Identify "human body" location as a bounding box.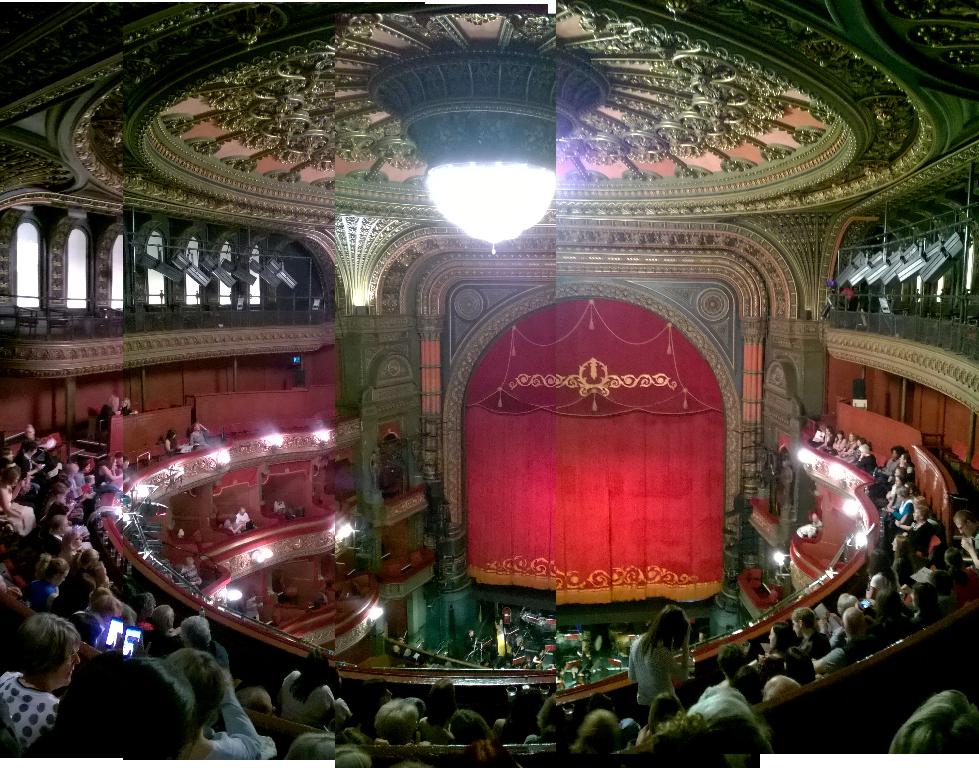
162:425:183:452.
